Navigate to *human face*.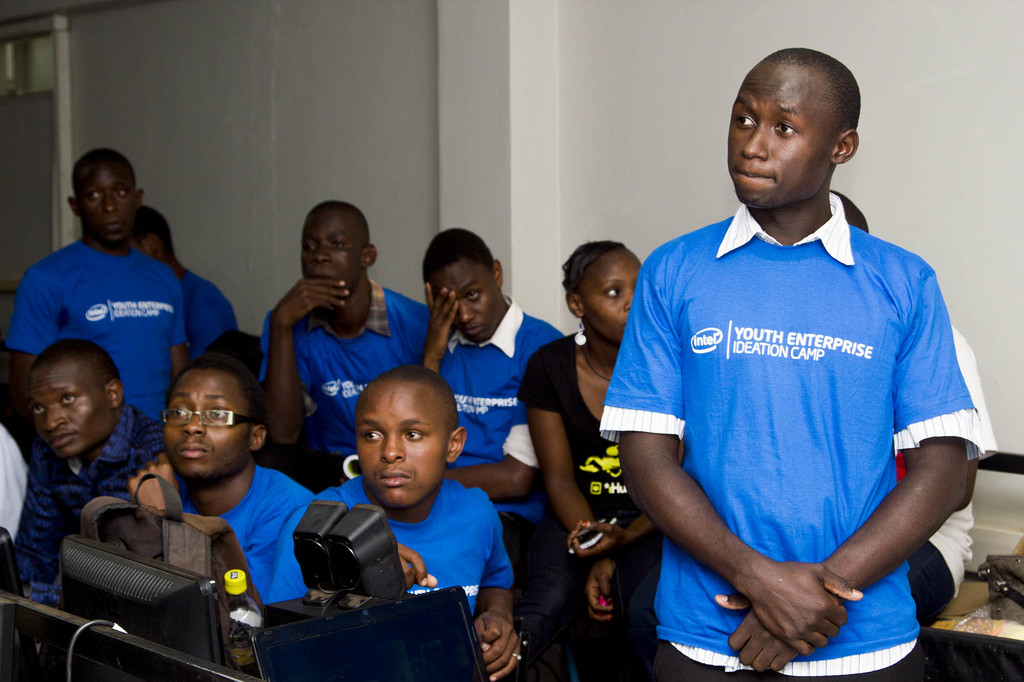
Navigation target: left=431, top=261, right=497, bottom=341.
